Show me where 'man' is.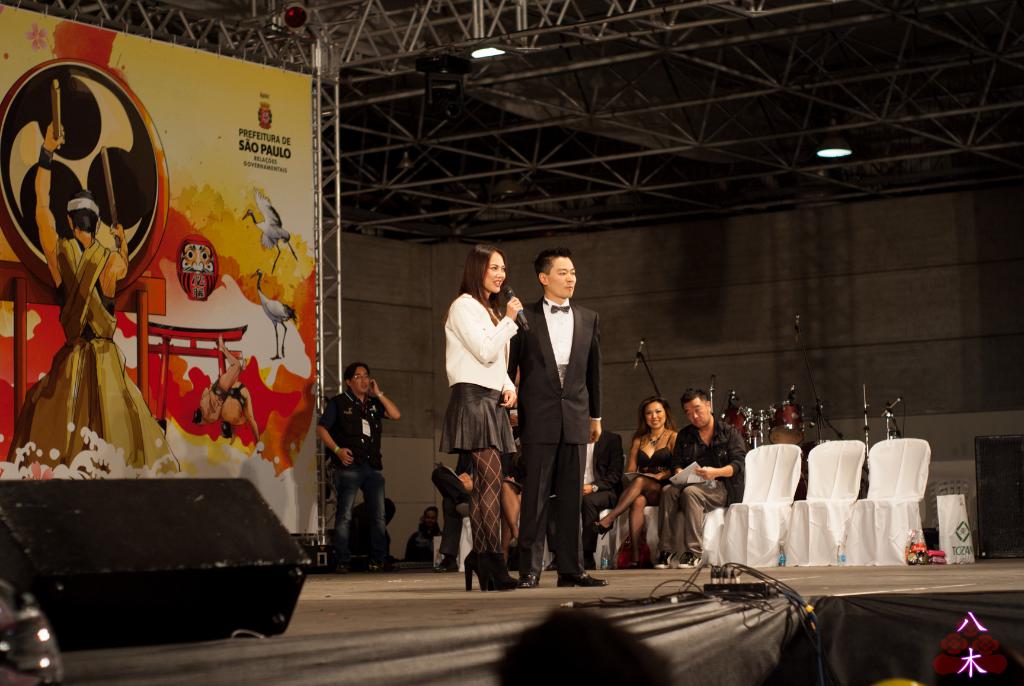
'man' is at (638,391,747,570).
